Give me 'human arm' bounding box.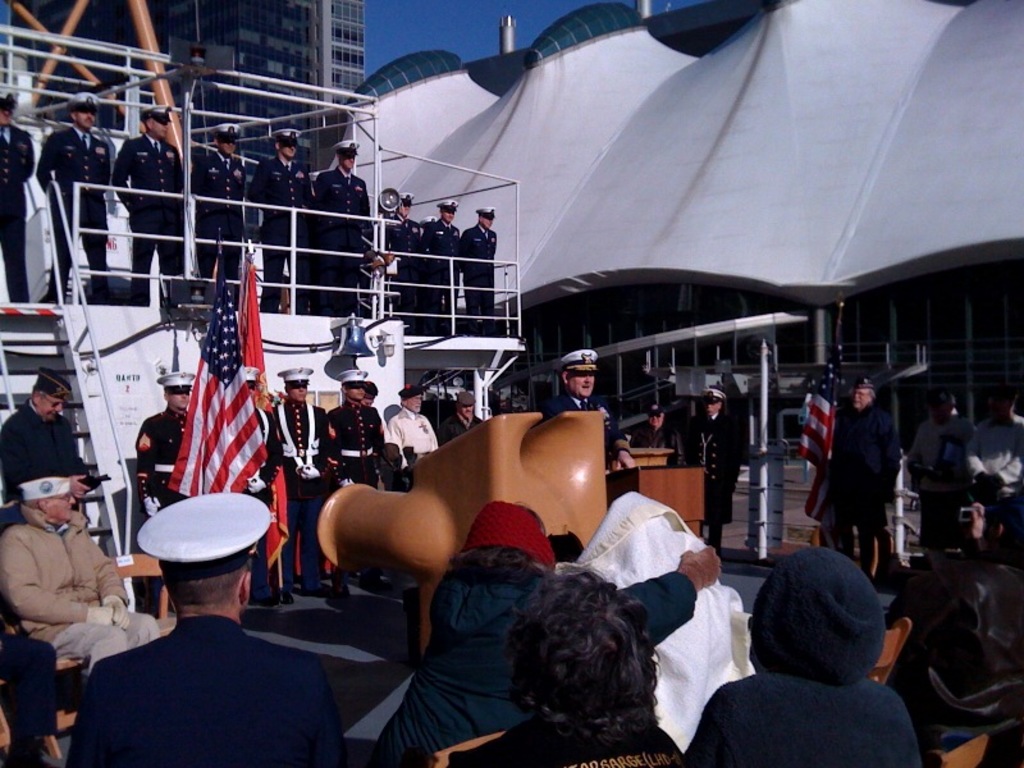
(x1=968, y1=430, x2=1023, y2=507).
